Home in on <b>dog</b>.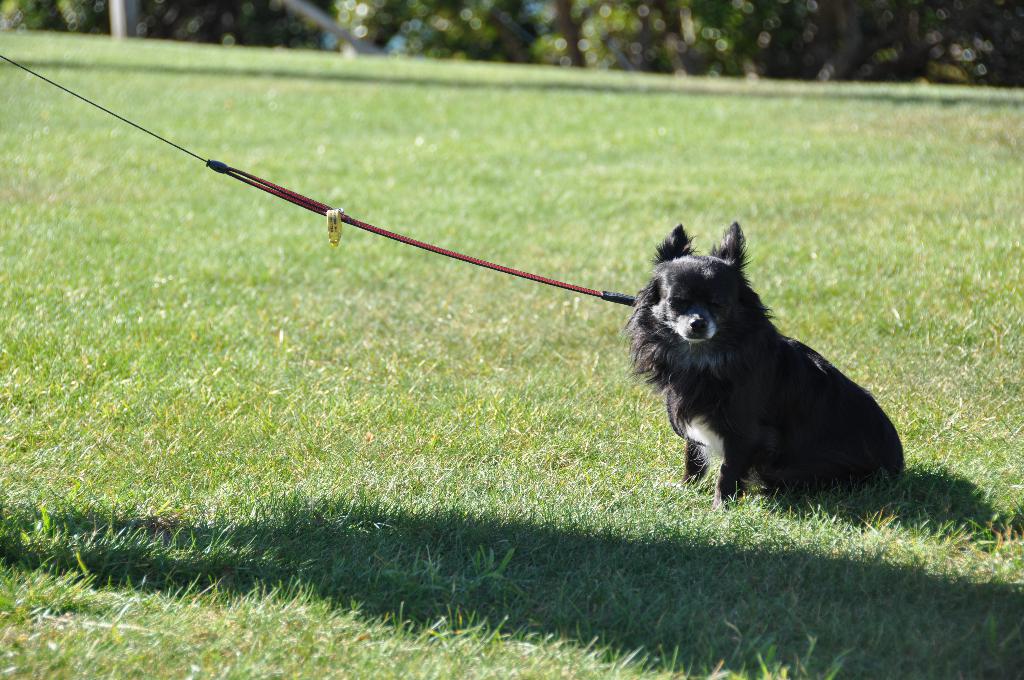
Homed in at <region>615, 223, 908, 513</region>.
